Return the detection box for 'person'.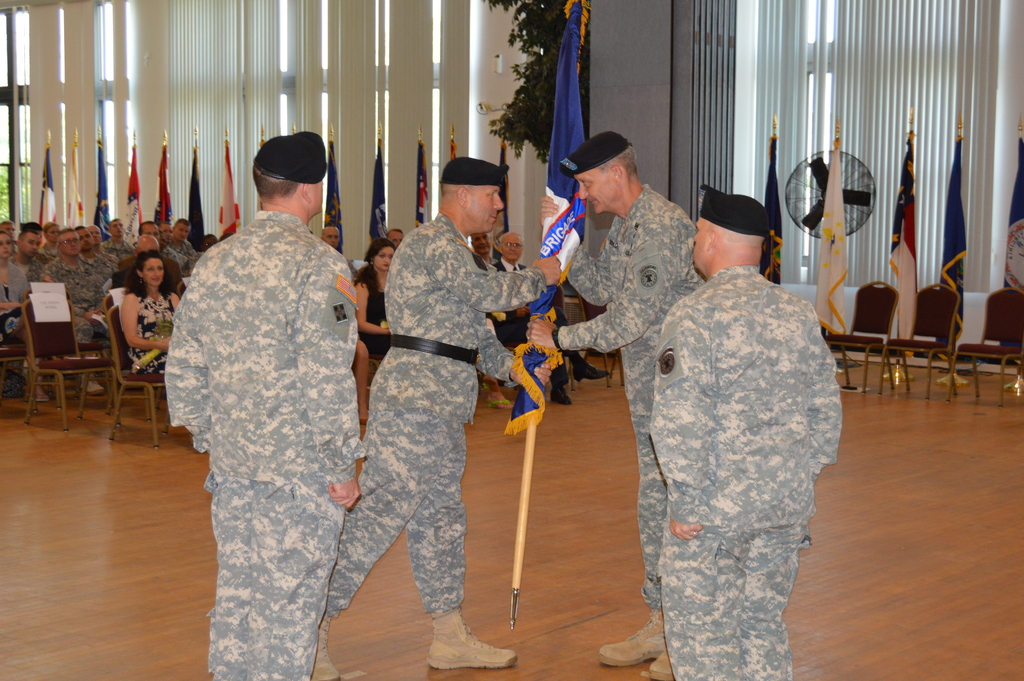
Rect(489, 227, 610, 402).
